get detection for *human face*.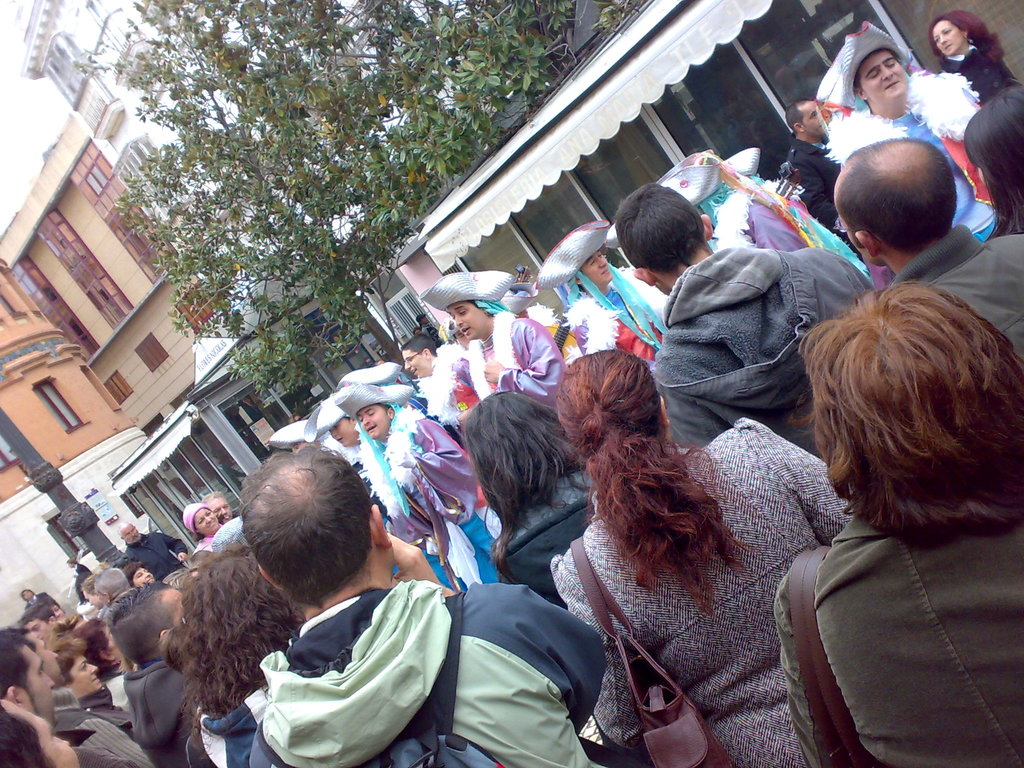
Detection: {"left": 801, "top": 102, "right": 824, "bottom": 134}.
